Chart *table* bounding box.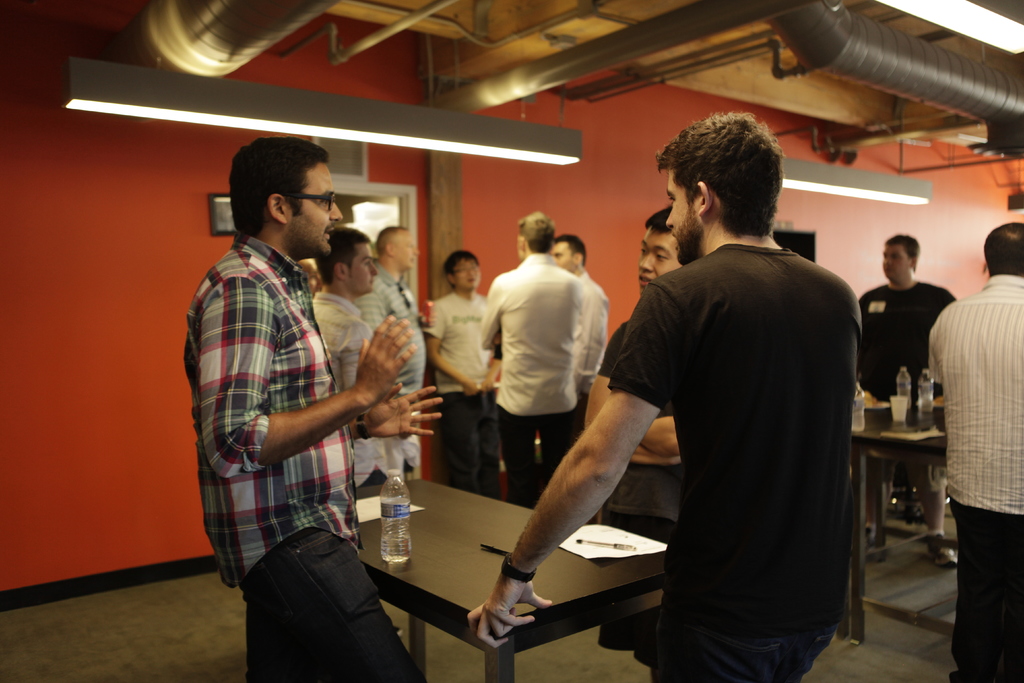
Charted: bbox(845, 424, 948, 641).
